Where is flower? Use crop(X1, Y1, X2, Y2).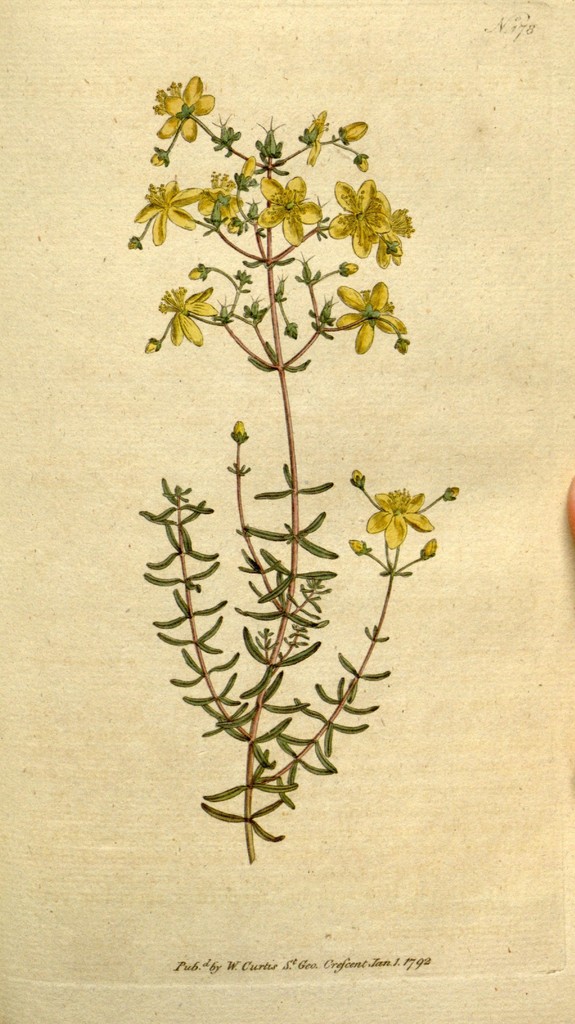
crop(388, 200, 414, 236).
